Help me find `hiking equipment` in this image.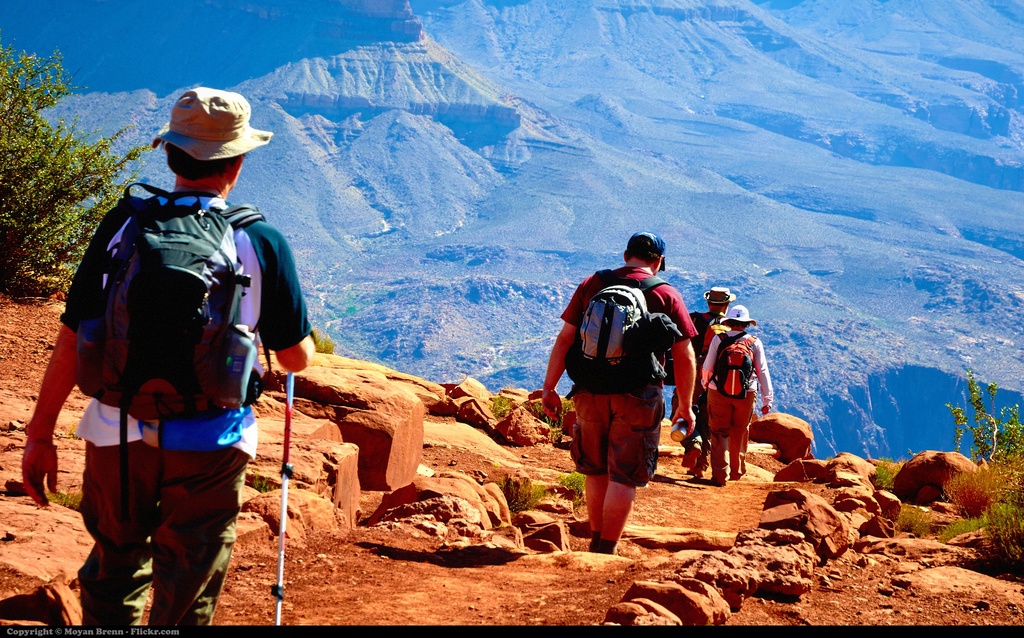
Found it: 690:311:723:387.
